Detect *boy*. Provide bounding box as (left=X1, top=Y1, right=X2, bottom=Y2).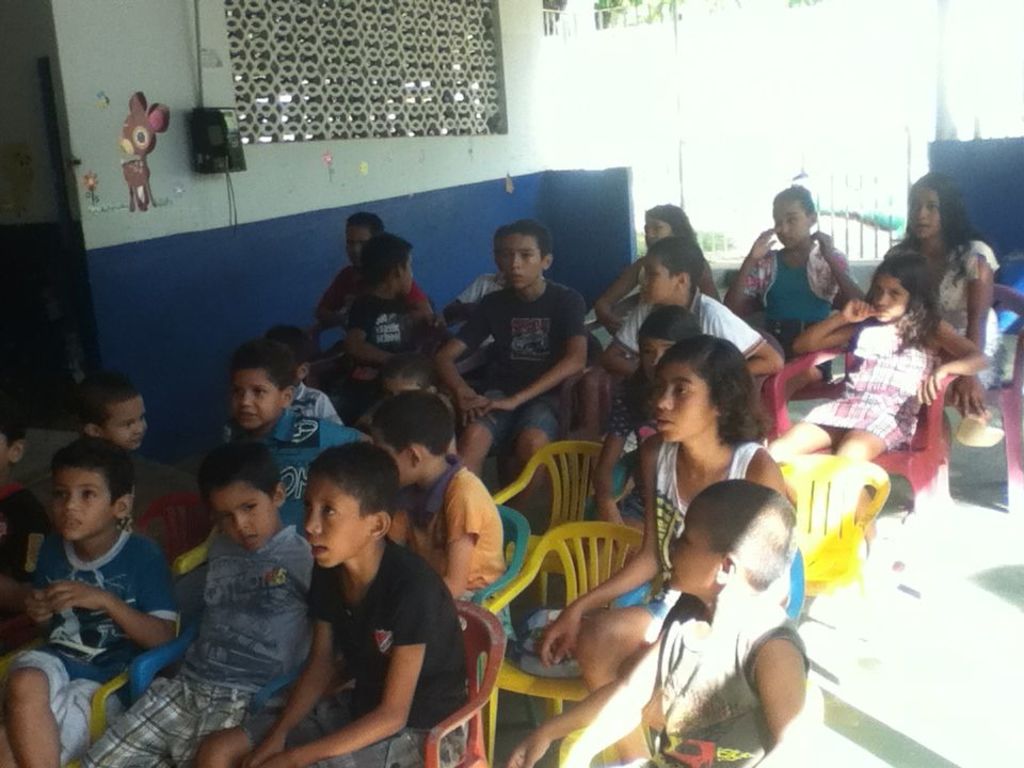
(left=601, top=236, right=785, bottom=381).
